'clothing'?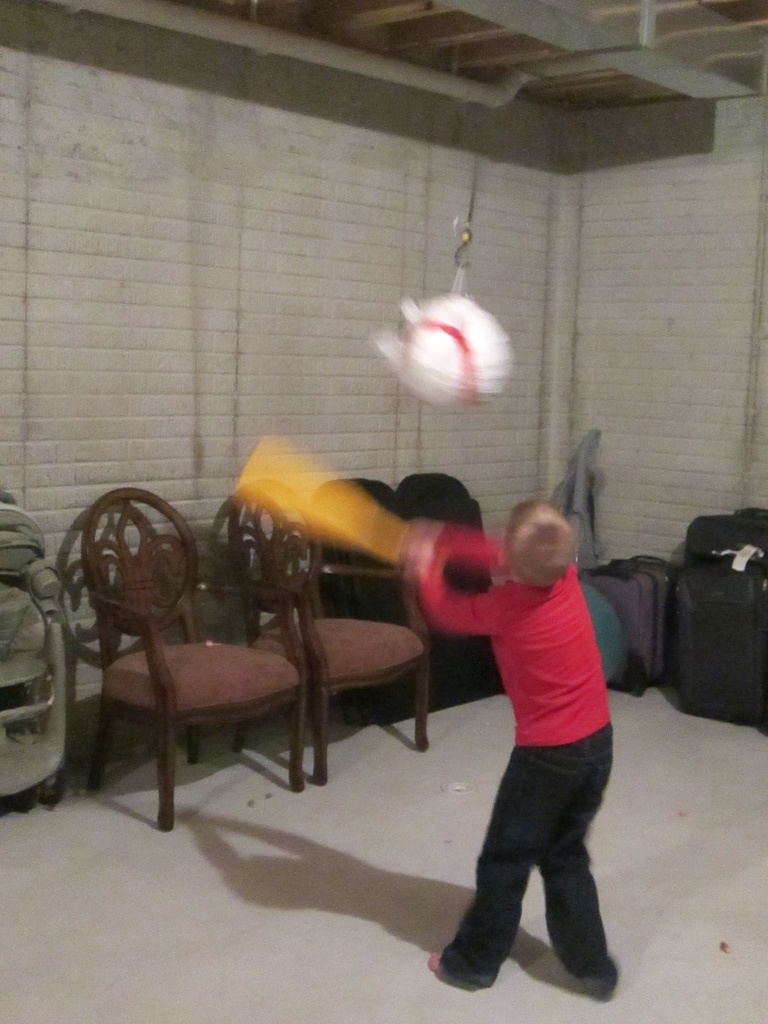
l=445, t=511, r=629, b=950
